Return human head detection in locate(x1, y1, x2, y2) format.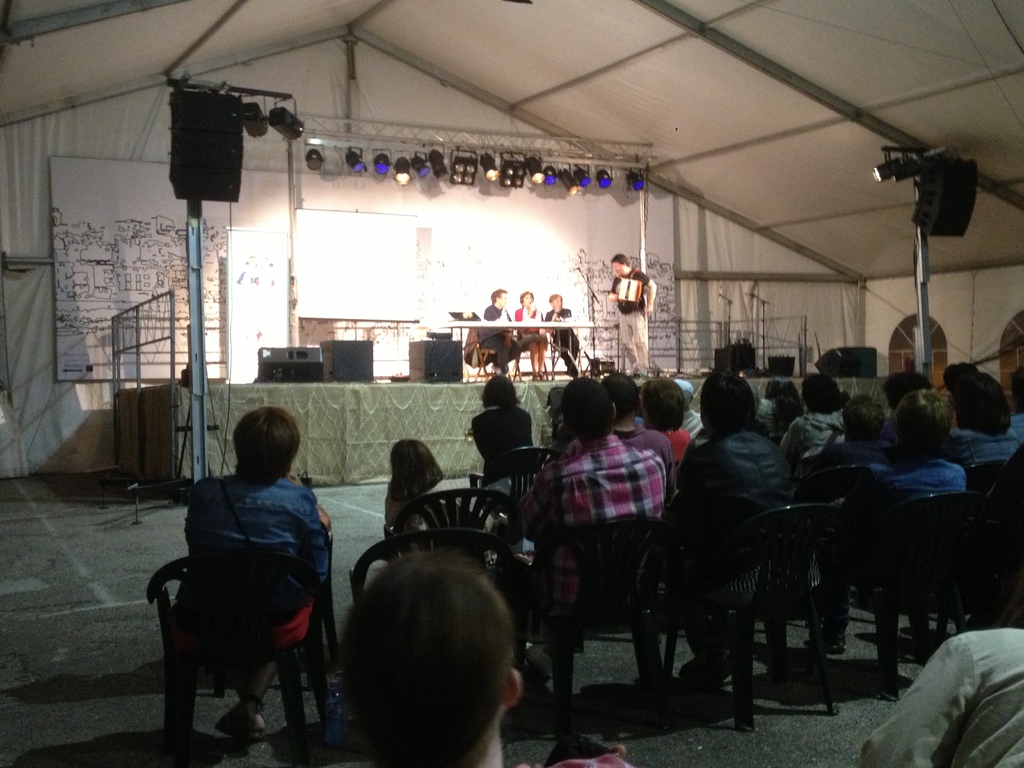
locate(883, 367, 937, 407).
